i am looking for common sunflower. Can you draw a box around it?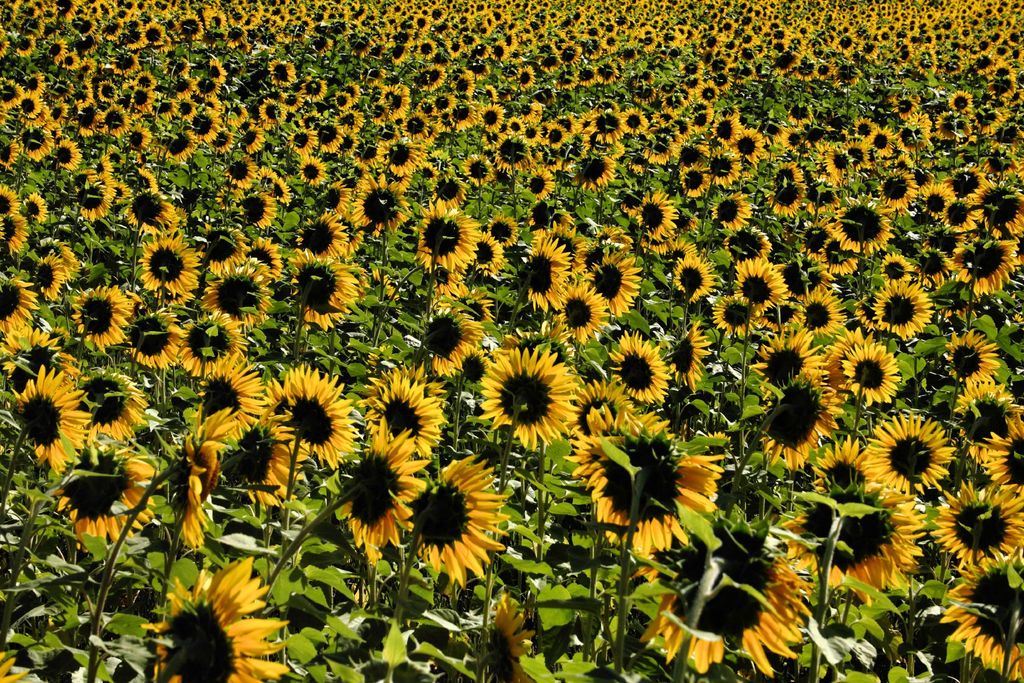
Sure, the bounding box is locate(480, 350, 582, 443).
